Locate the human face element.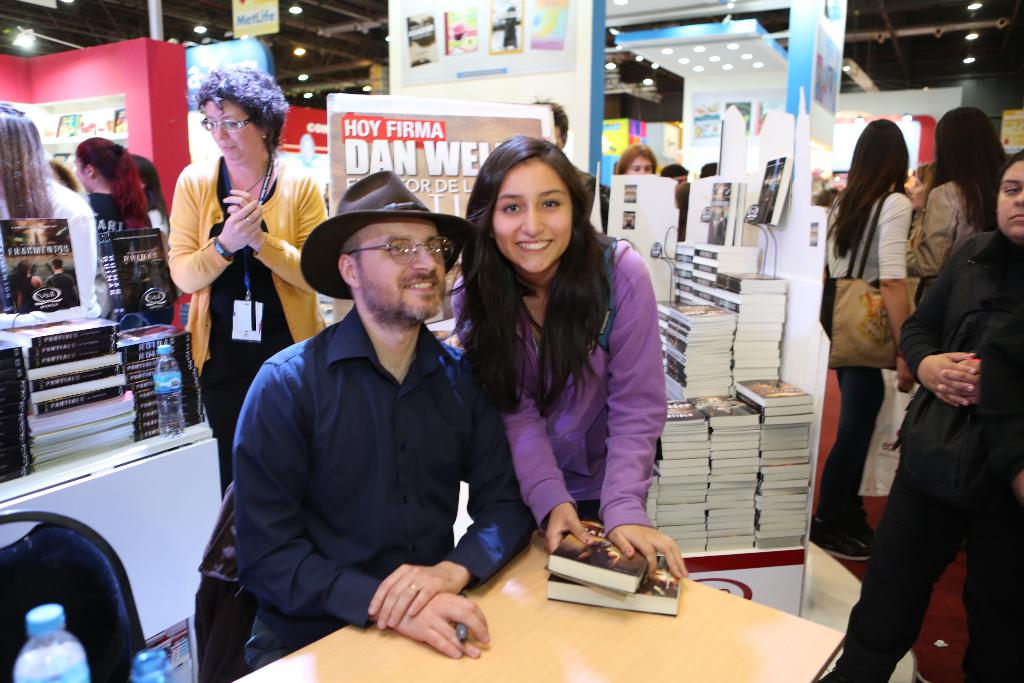
Element bbox: rect(206, 94, 255, 161).
